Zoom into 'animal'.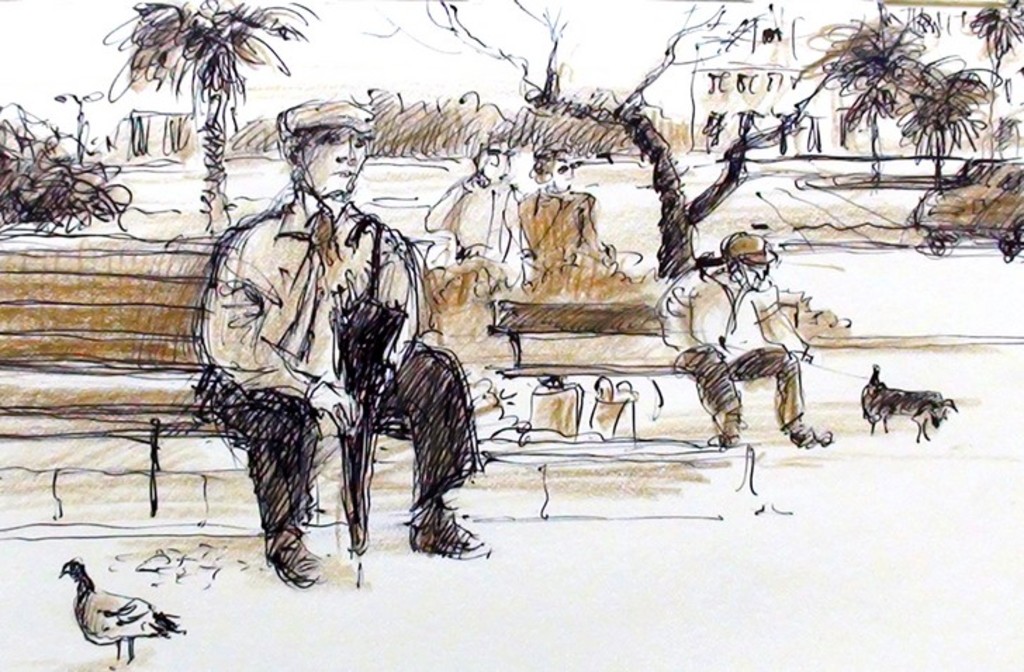
Zoom target: pyautogui.locateOnScreen(52, 557, 190, 664).
